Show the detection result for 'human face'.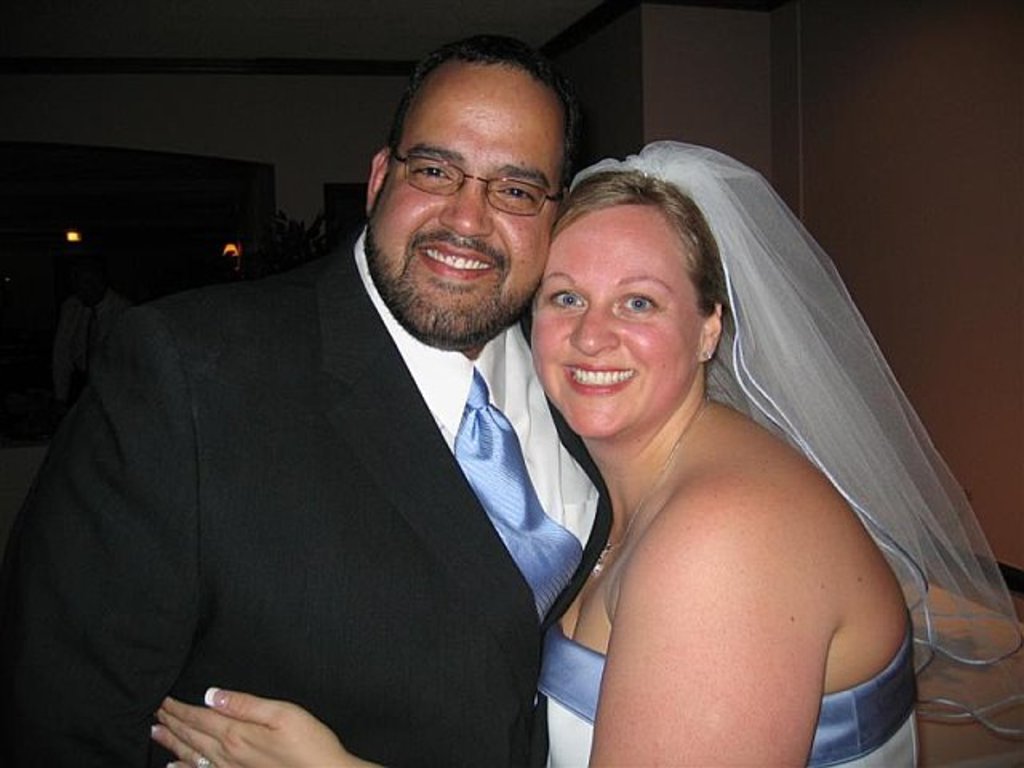
bbox(533, 208, 704, 440).
